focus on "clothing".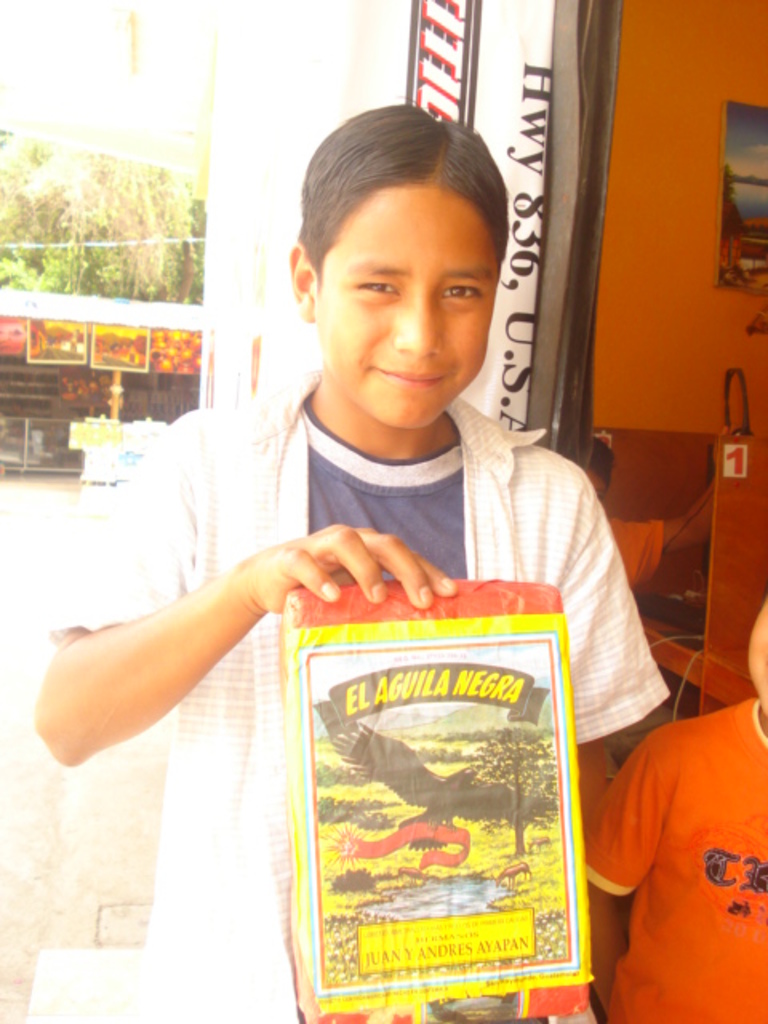
Focused at select_region(598, 696, 763, 1011).
